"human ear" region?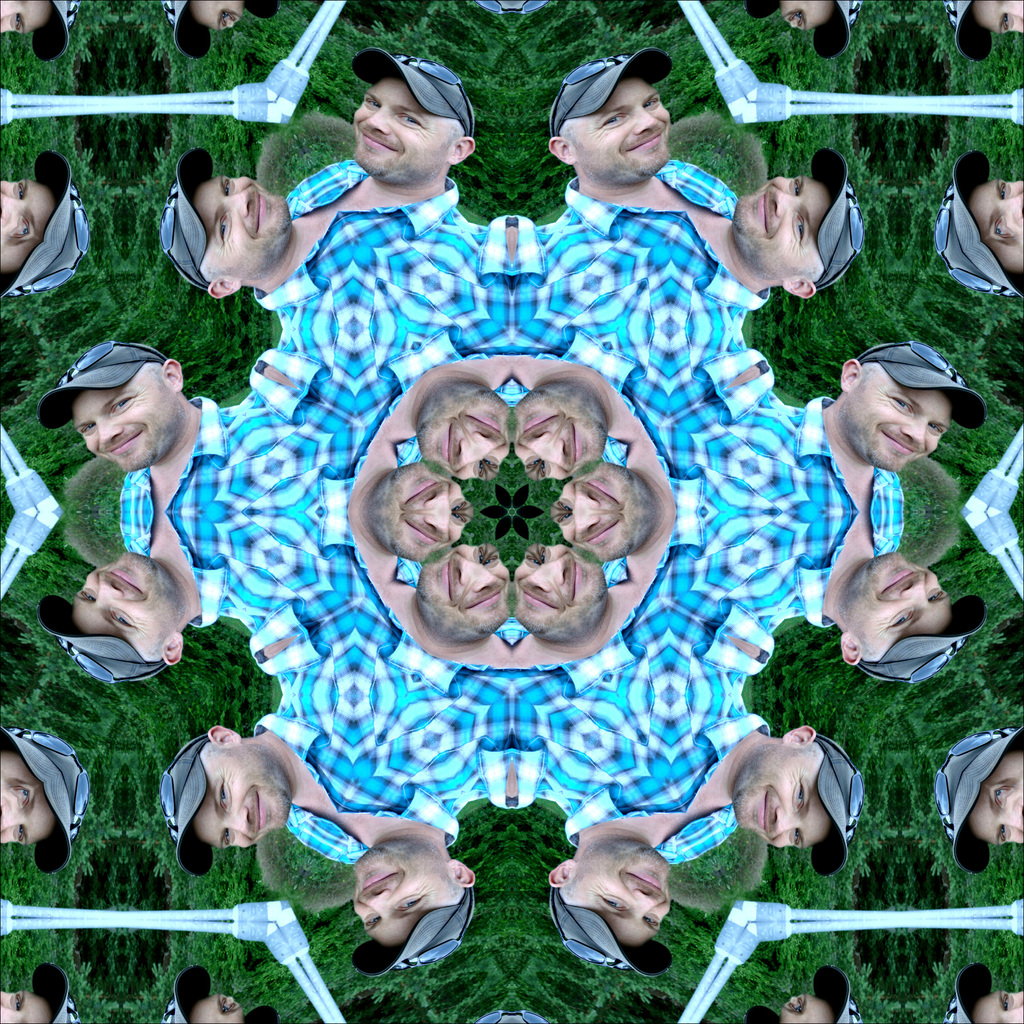
x1=452, y1=860, x2=476, y2=888
